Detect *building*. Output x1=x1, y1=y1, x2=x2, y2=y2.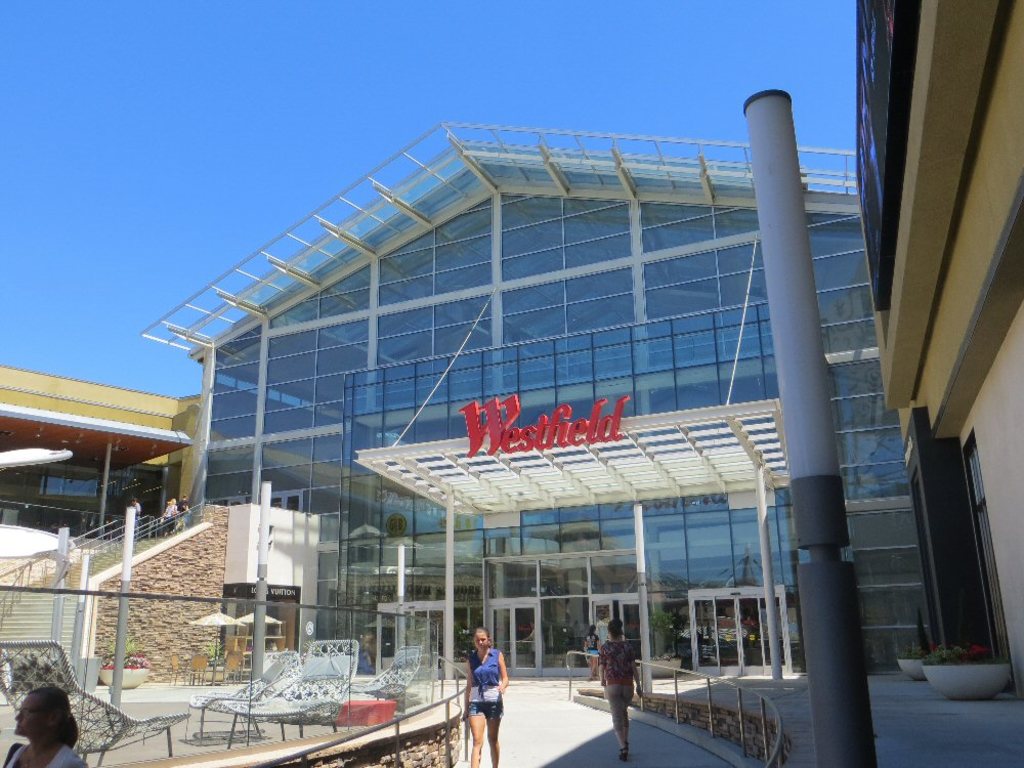
x1=139, y1=121, x2=935, y2=677.
